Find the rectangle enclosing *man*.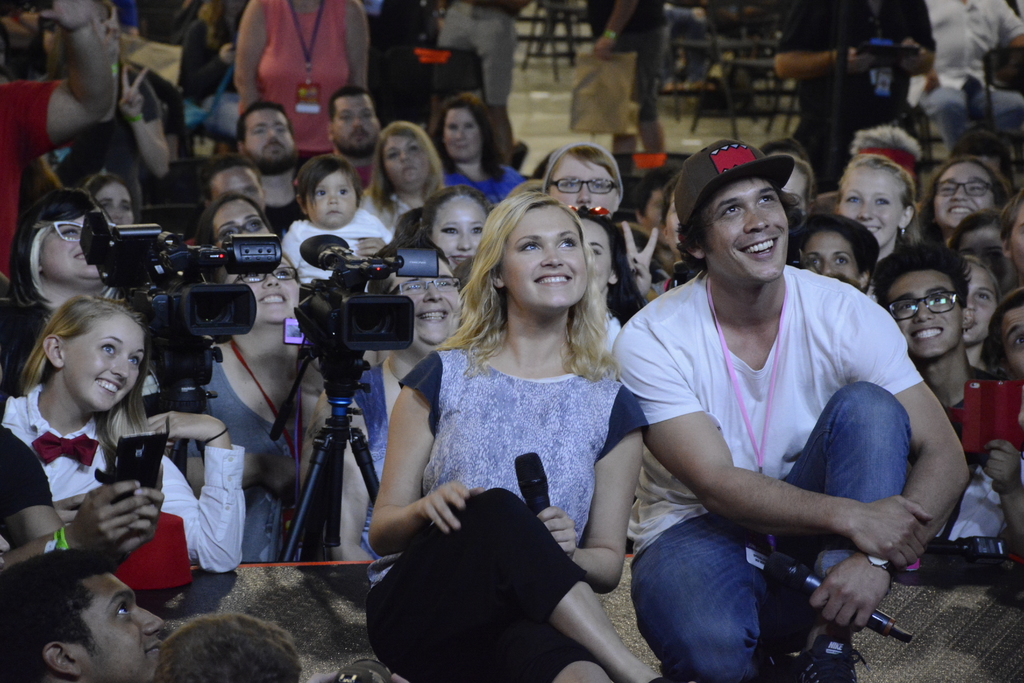
x1=868 y1=240 x2=1007 y2=432.
